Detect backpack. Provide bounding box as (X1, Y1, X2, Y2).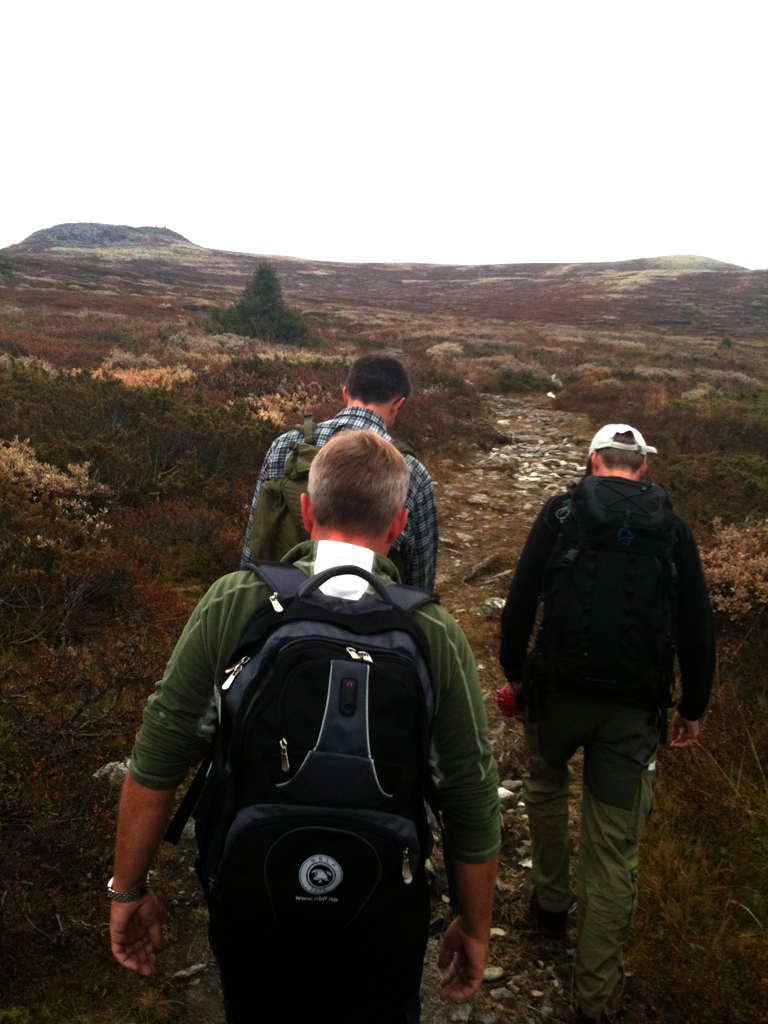
(548, 464, 688, 614).
